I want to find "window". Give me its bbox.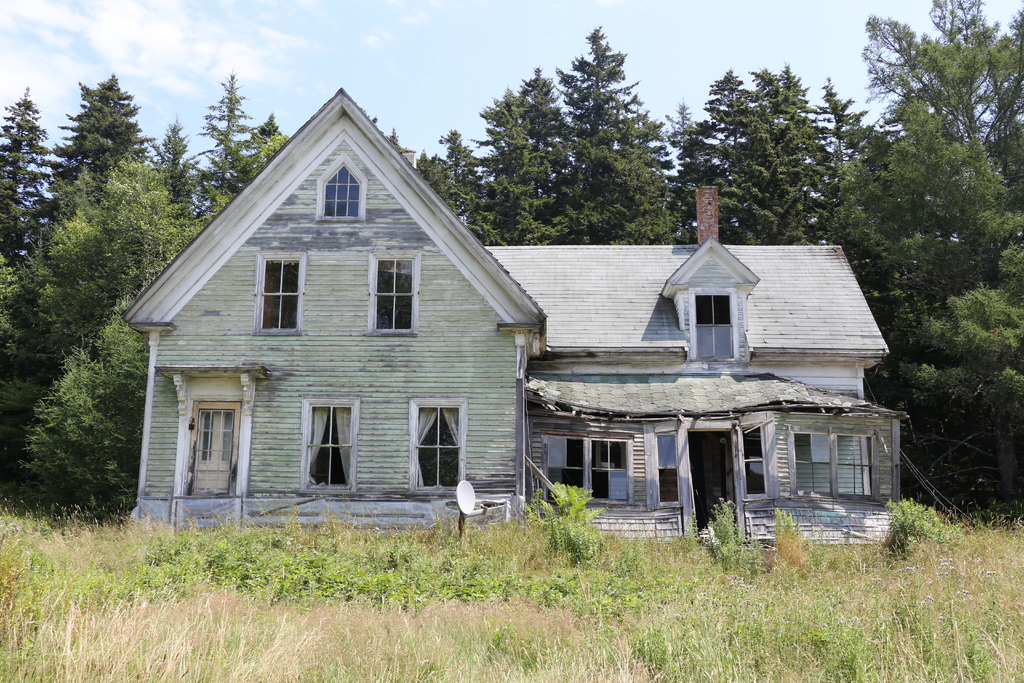
(326,163,357,217).
